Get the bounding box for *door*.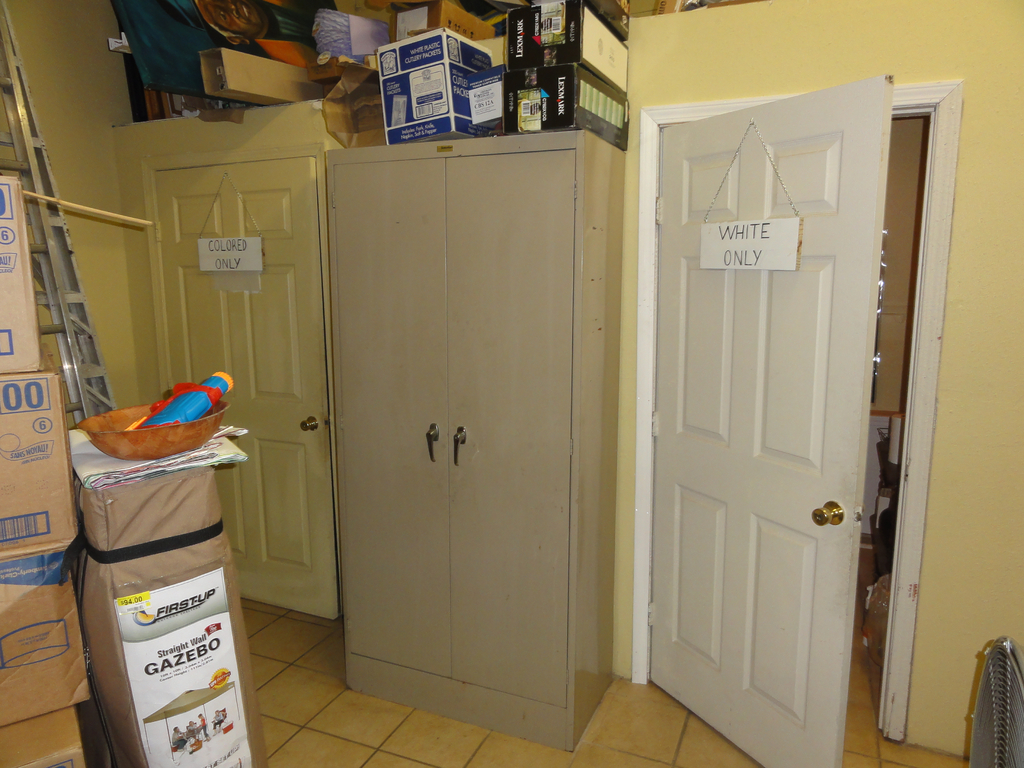
bbox=[298, 61, 607, 717].
